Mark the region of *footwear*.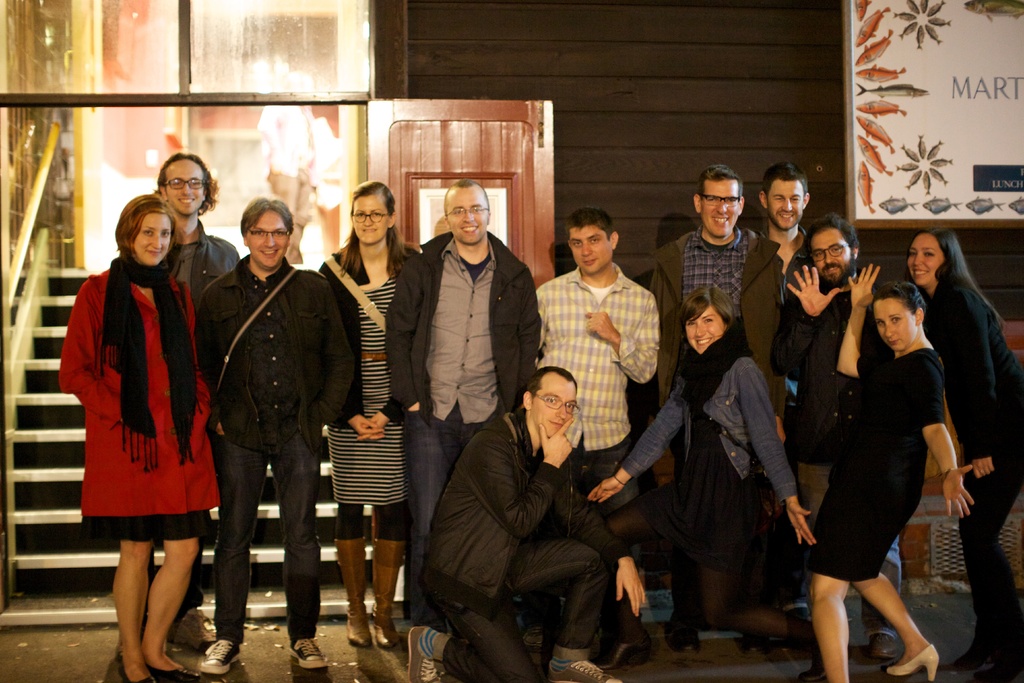
Region: l=406, t=624, r=442, b=682.
